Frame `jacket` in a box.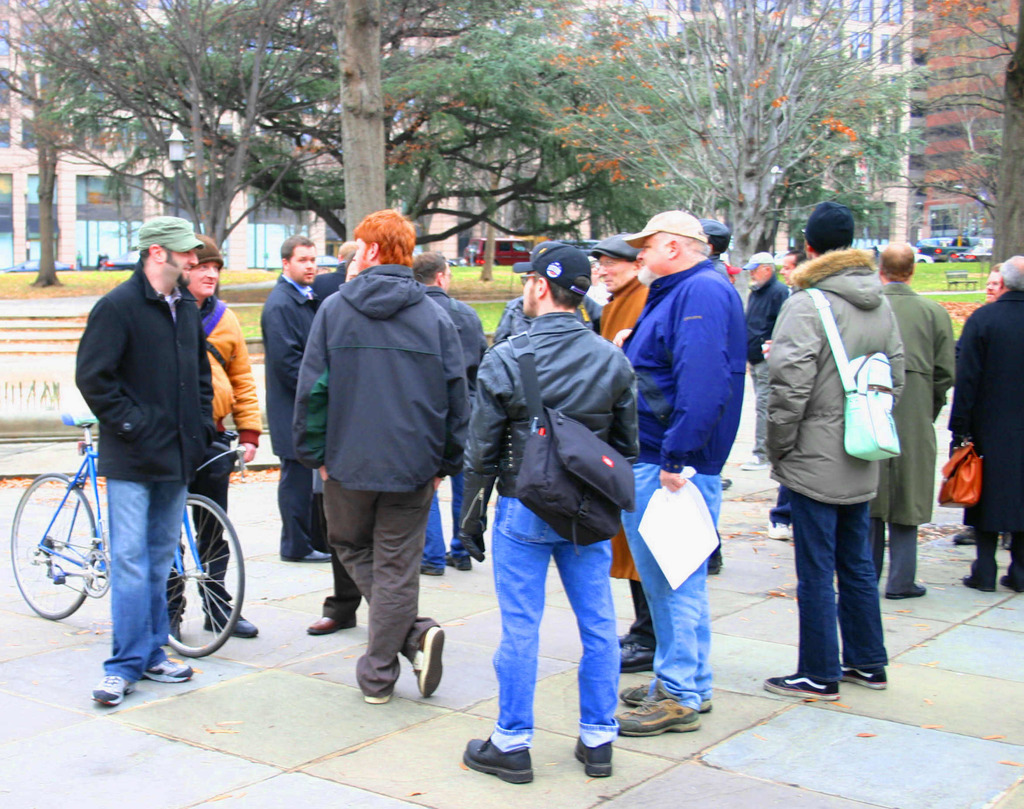
BBox(616, 257, 749, 481).
